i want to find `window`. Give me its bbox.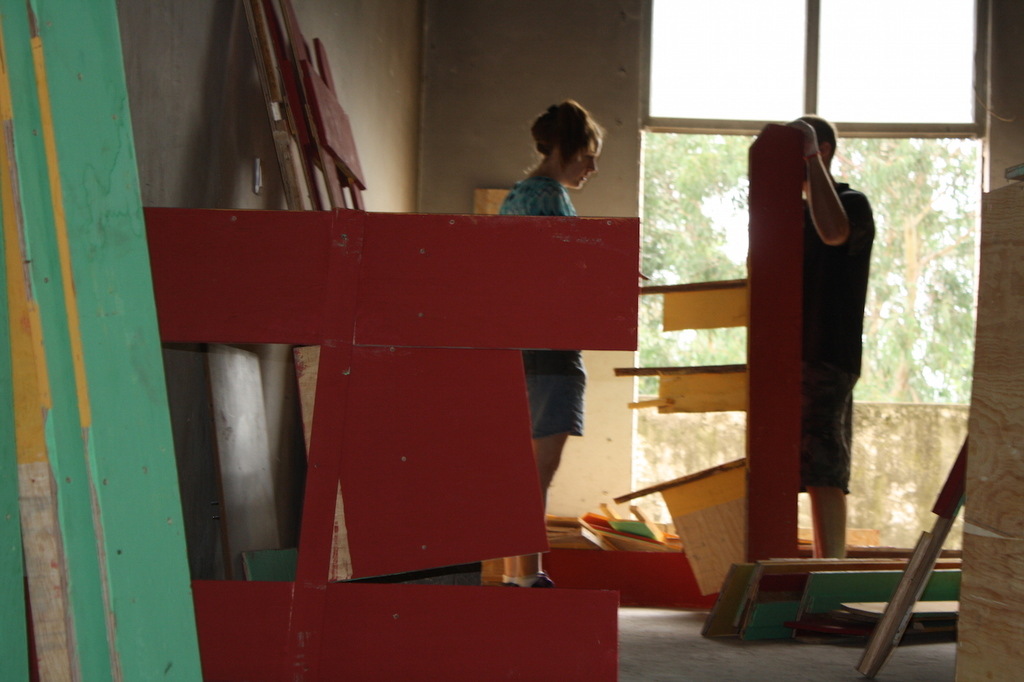
x1=635, y1=129, x2=982, y2=550.
